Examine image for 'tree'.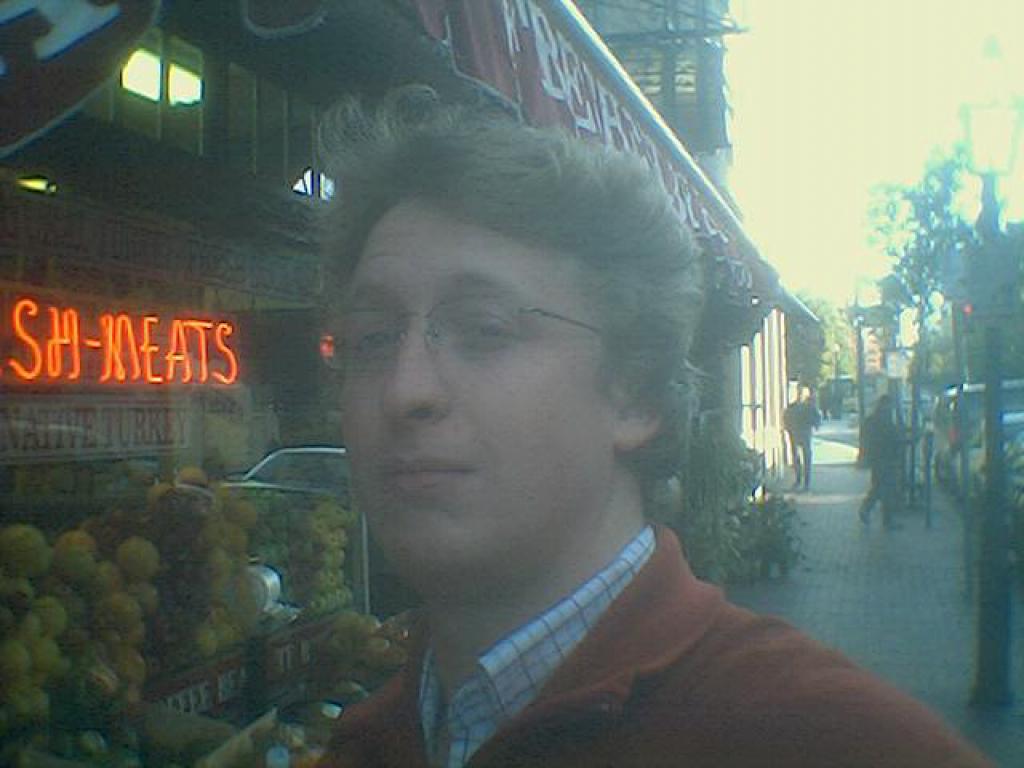
Examination result: bbox(911, 224, 1023, 406).
